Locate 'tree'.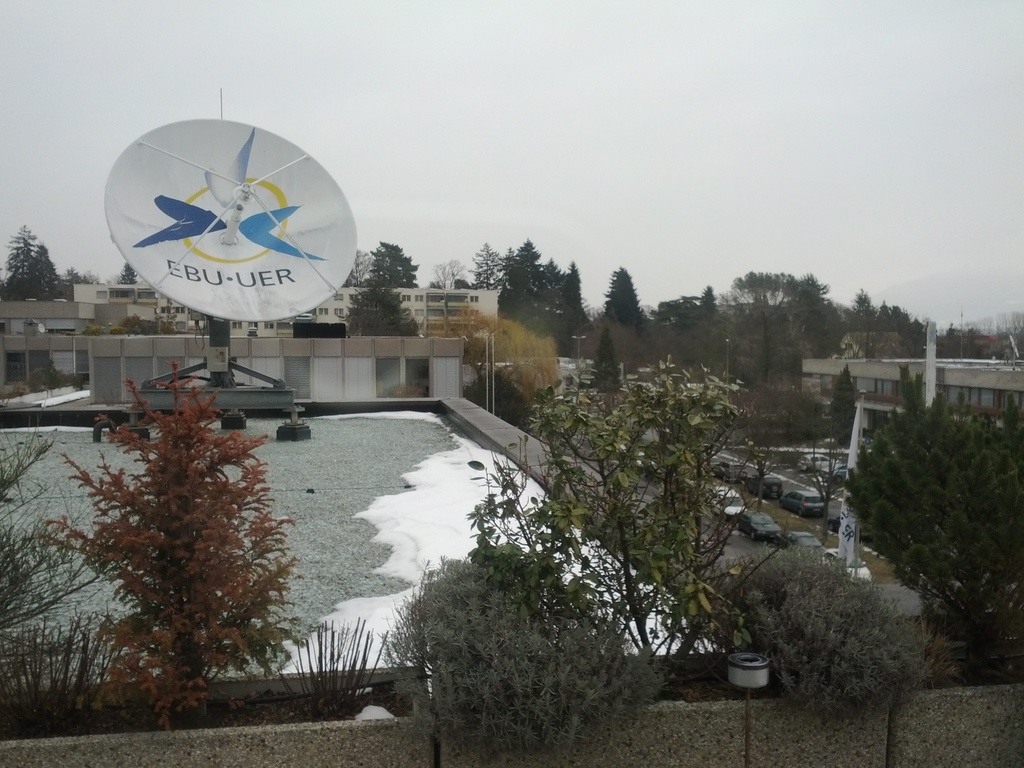
Bounding box: [507, 235, 534, 324].
